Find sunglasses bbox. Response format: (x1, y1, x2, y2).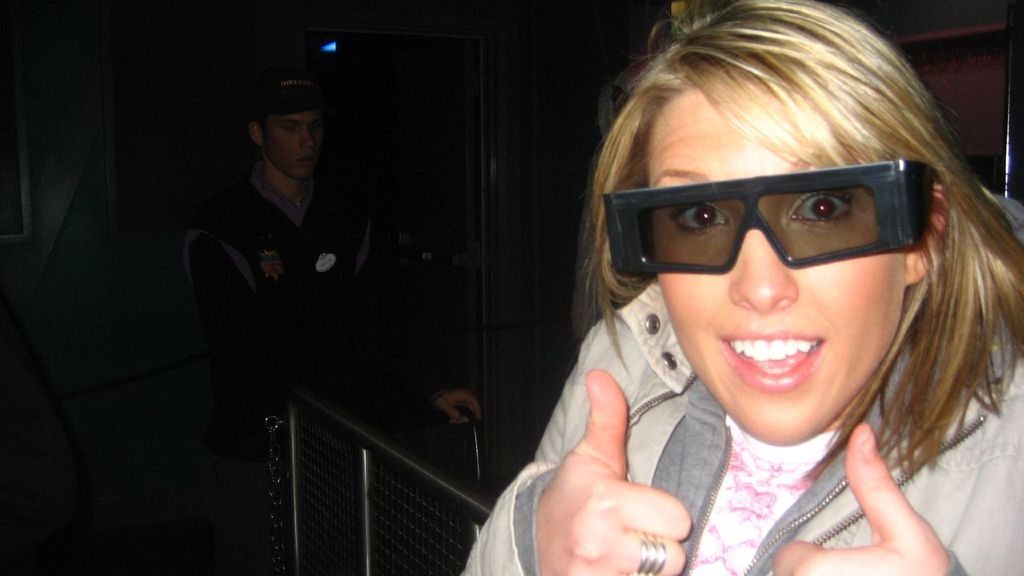
(604, 157, 941, 275).
